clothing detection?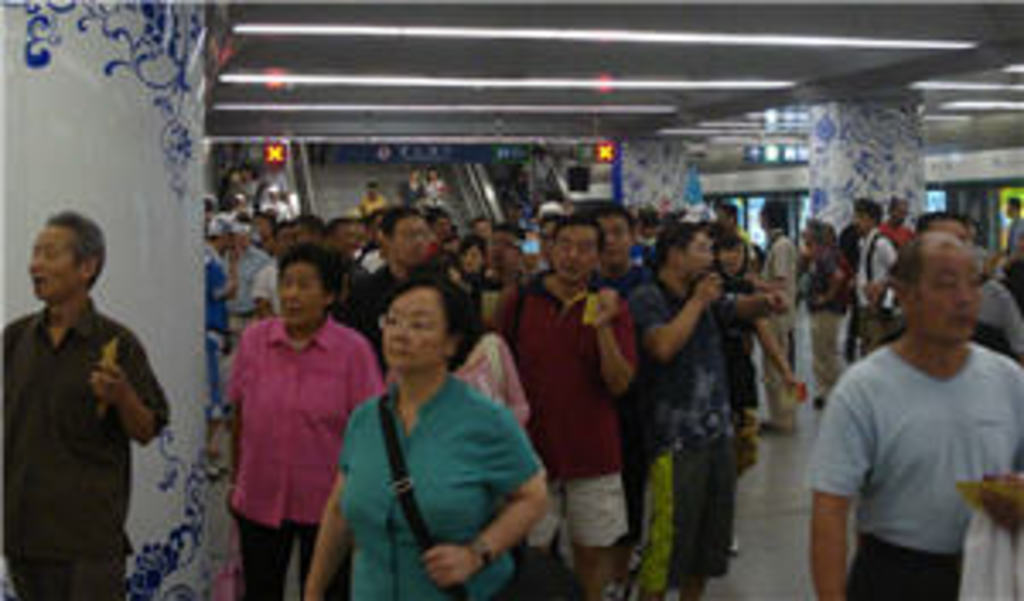
detection(338, 376, 546, 598)
